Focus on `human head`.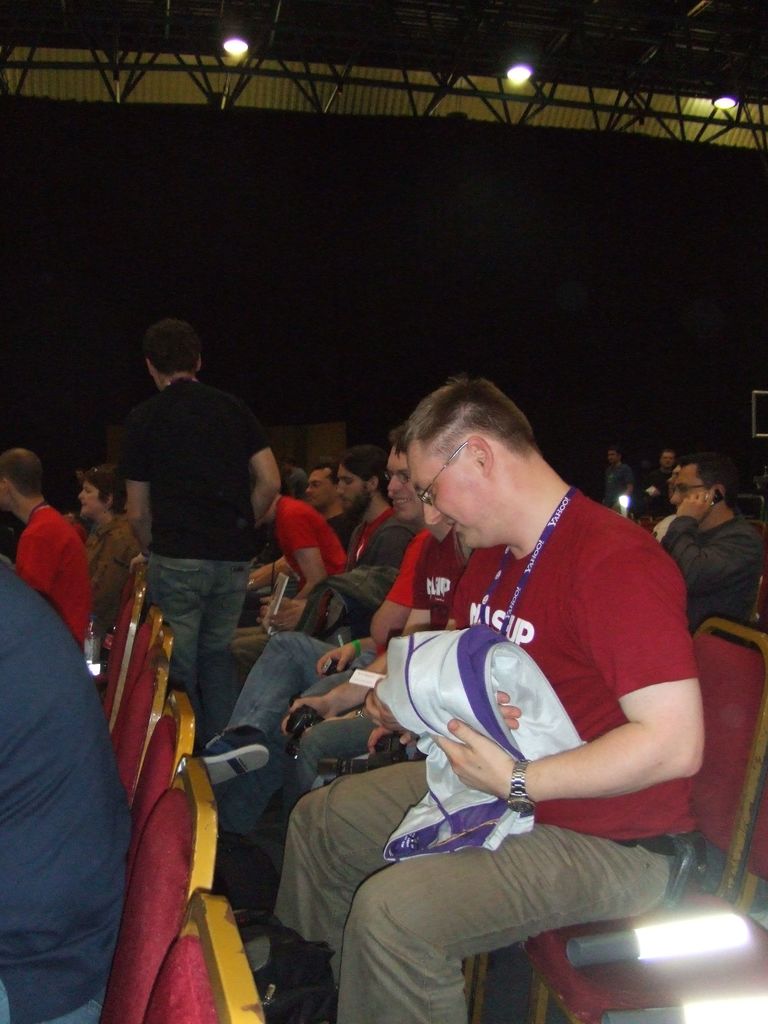
Focused at locate(308, 460, 340, 507).
